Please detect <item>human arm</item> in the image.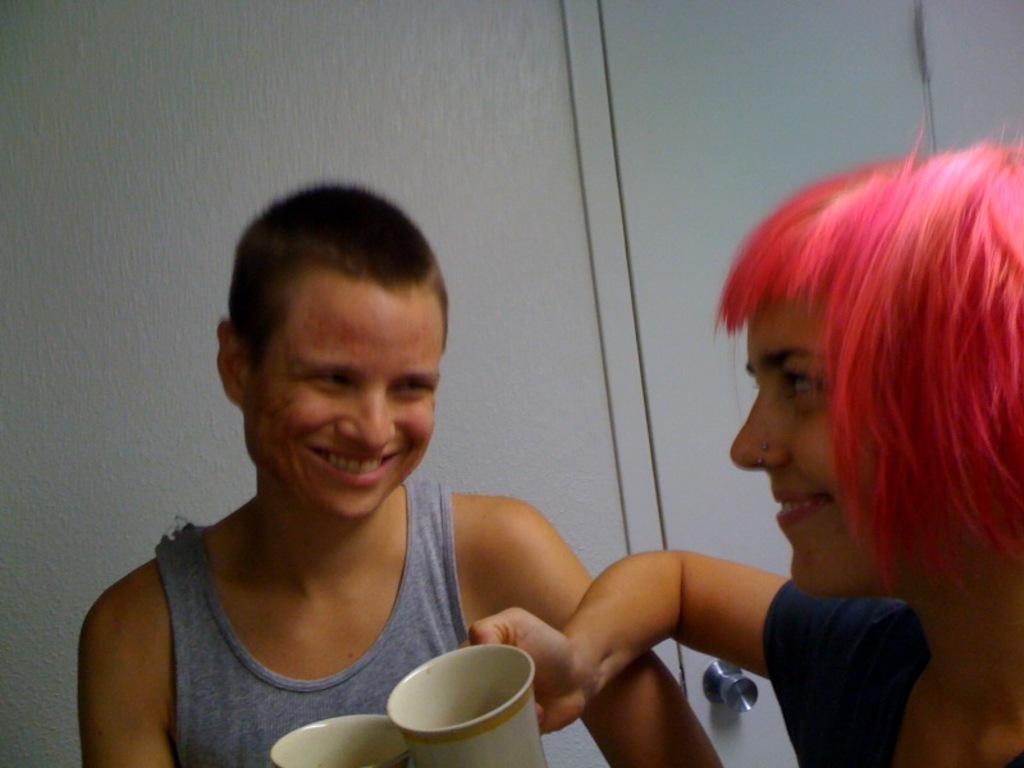
locate(492, 495, 731, 767).
